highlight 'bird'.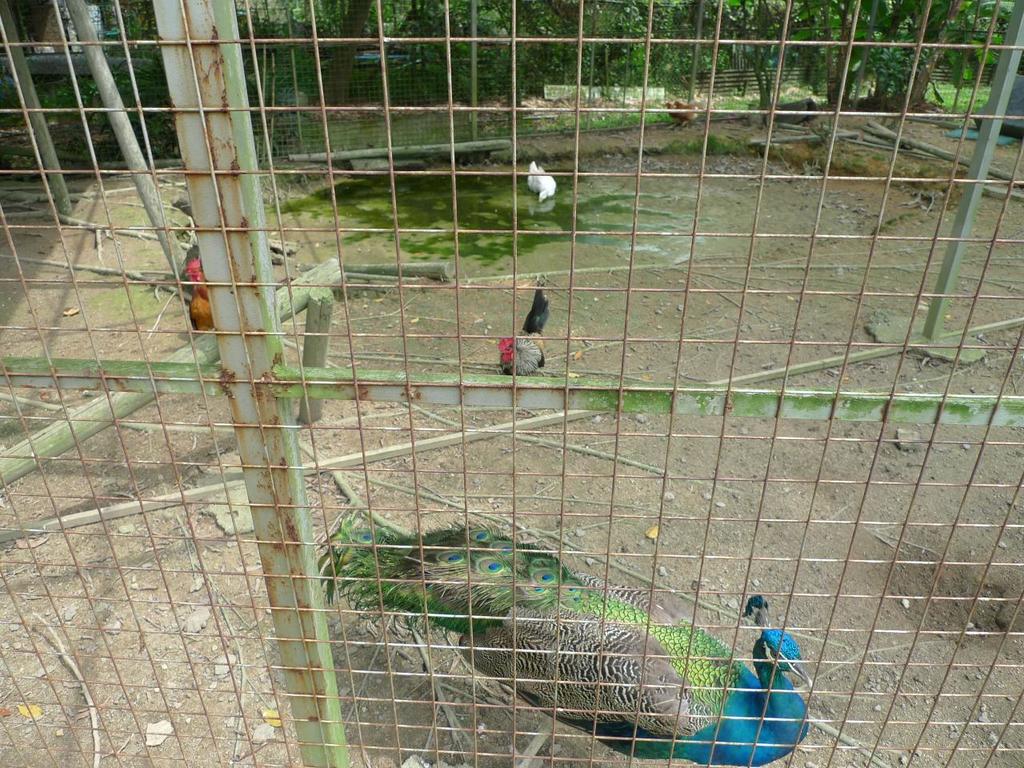
Highlighted region: bbox(499, 277, 557, 378).
